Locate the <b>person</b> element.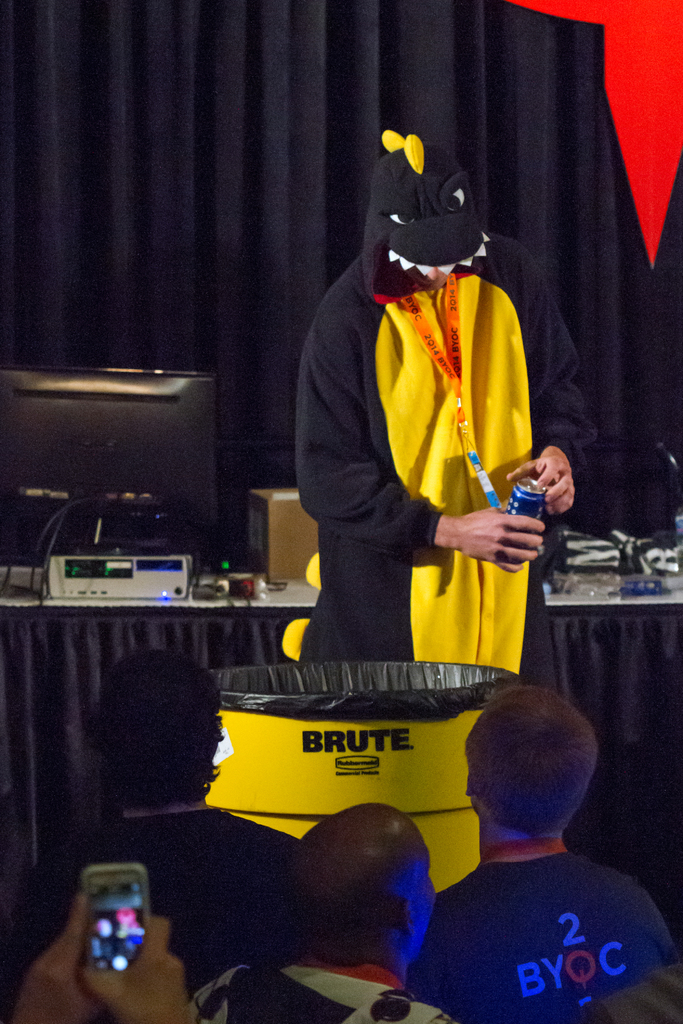
Element bbox: box=[114, 911, 144, 934].
